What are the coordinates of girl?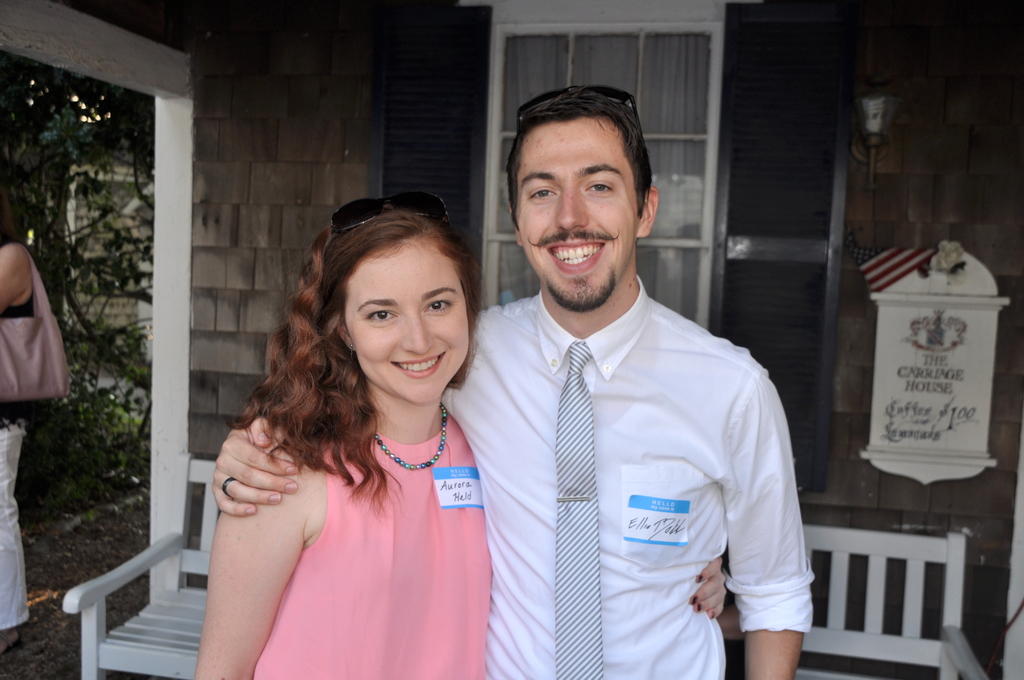
region(196, 197, 727, 679).
